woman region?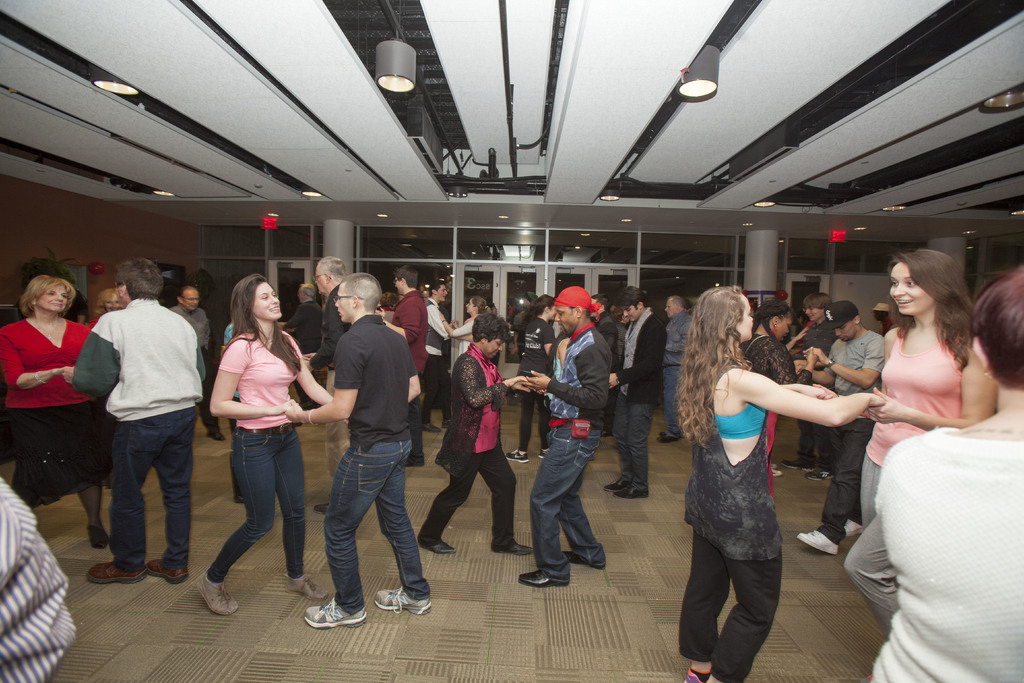
(x1=505, y1=293, x2=563, y2=459)
